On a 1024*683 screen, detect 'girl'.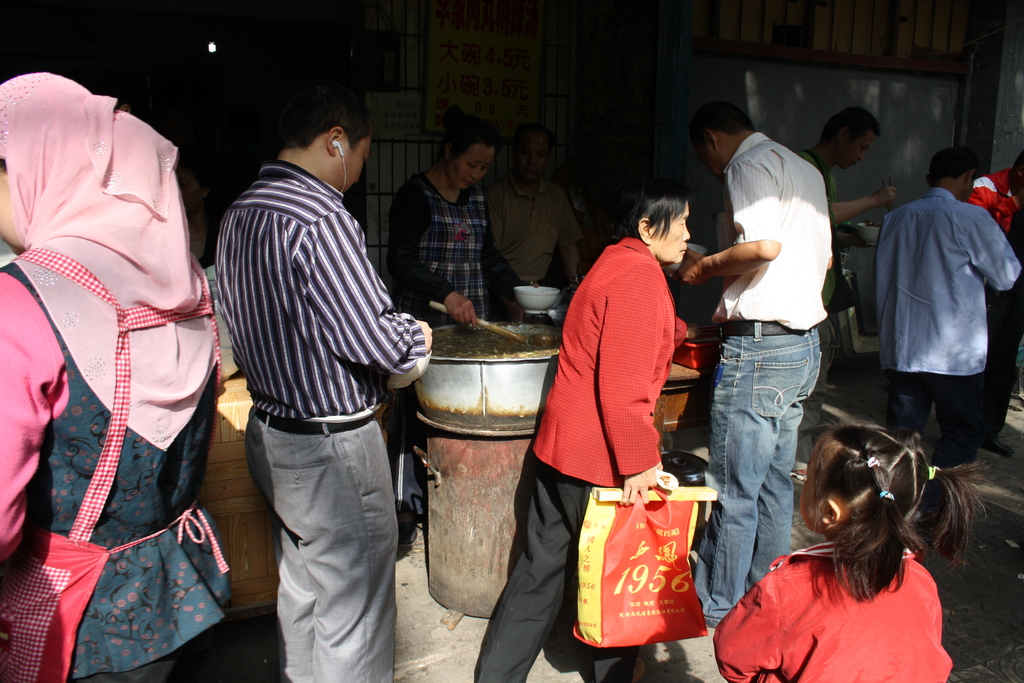
bbox(711, 425, 989, 682).
